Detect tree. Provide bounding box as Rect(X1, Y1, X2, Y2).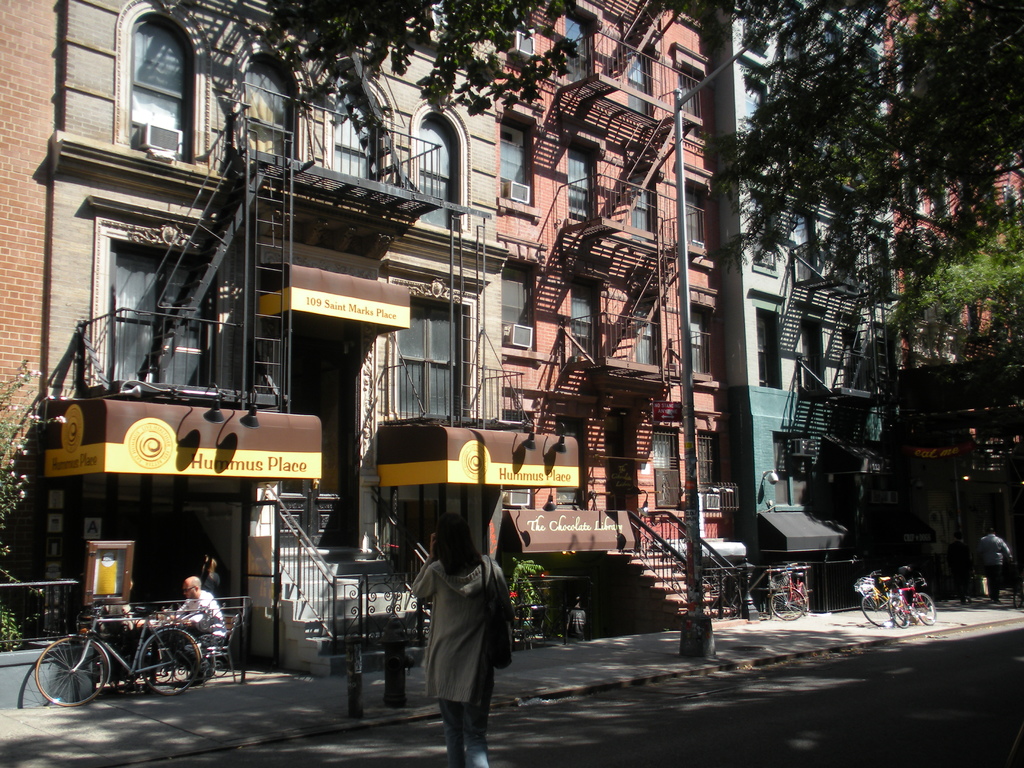
Rect(881, 182, 1023, 410).
